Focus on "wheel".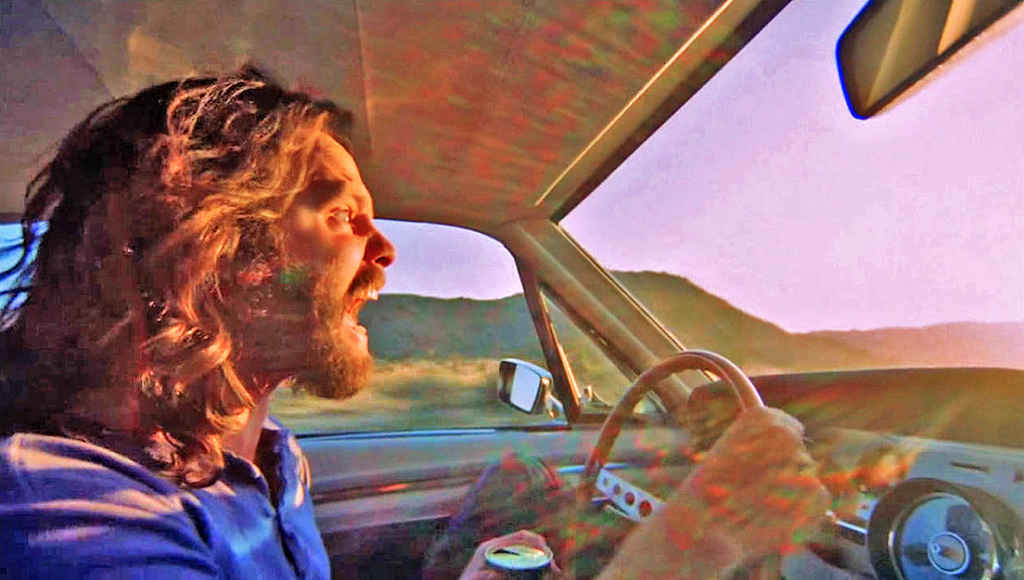
Focused at [562, 352, 773, 579].
